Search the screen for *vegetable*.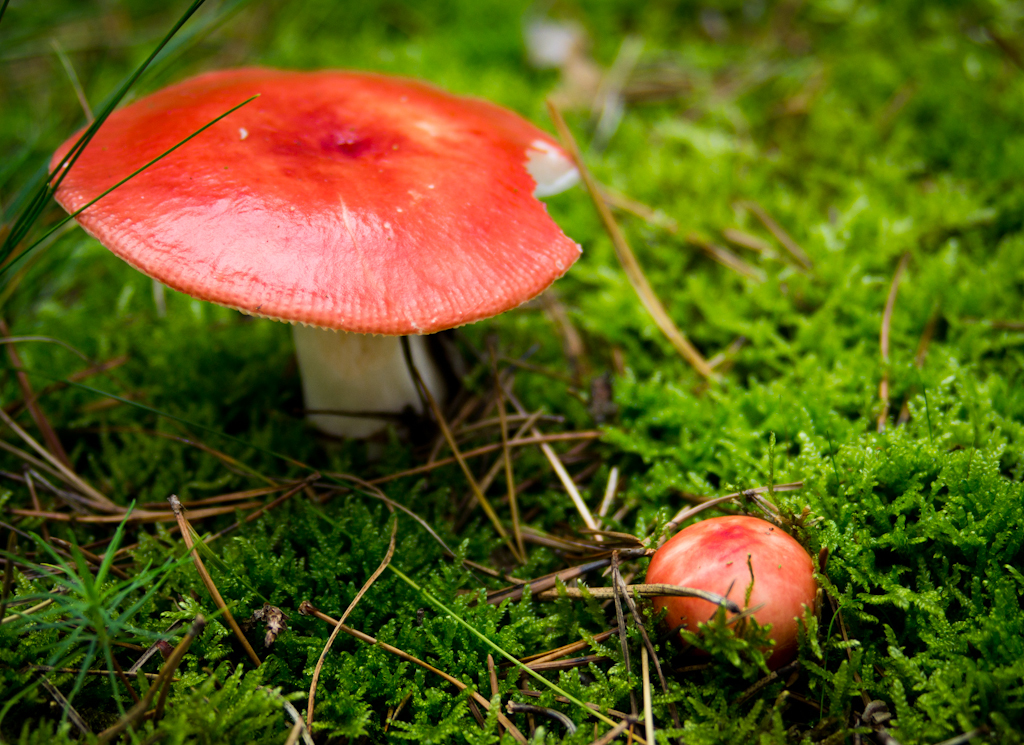
Found at <region>43, 68, 584, 439</region>.
